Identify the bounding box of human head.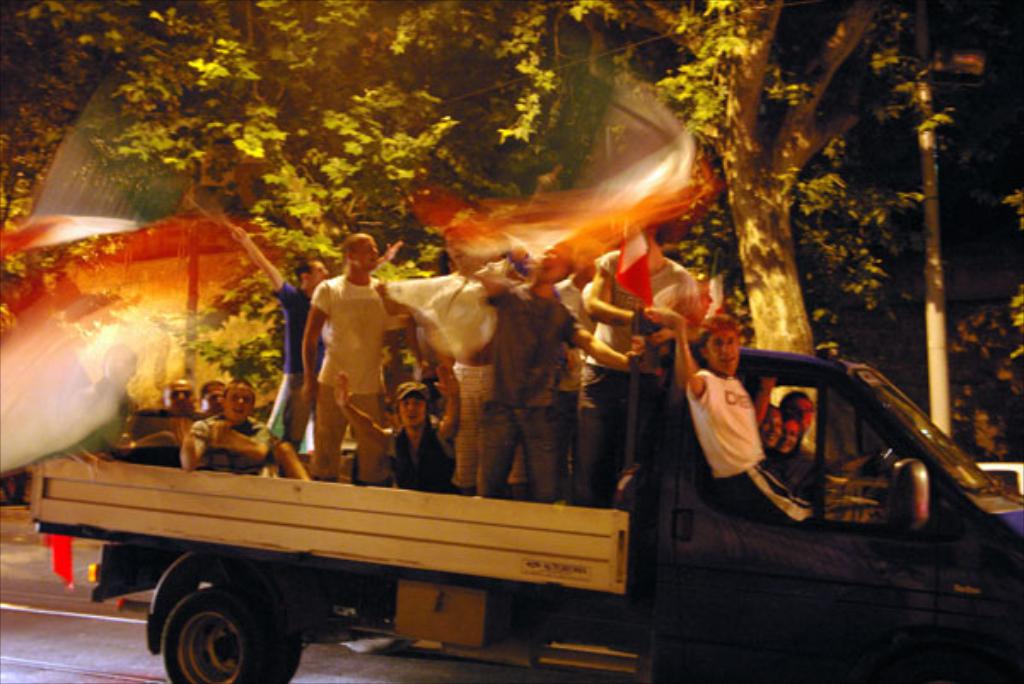
l=777, t=420, r=799, b=452.
